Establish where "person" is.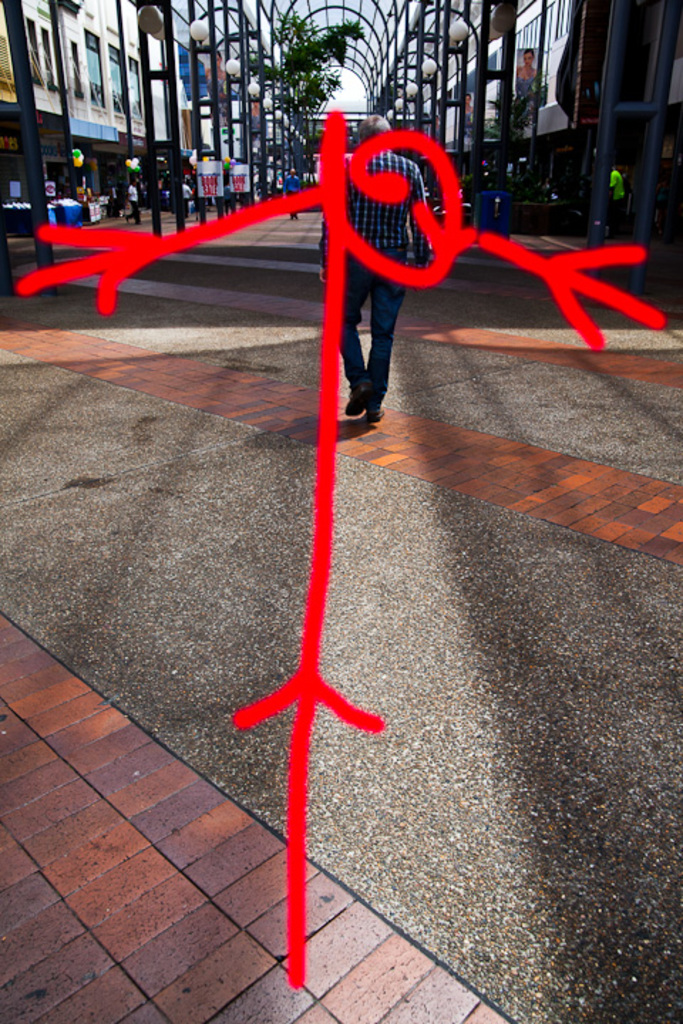
Established at left=464, top=94, right=474, bottom=114.
